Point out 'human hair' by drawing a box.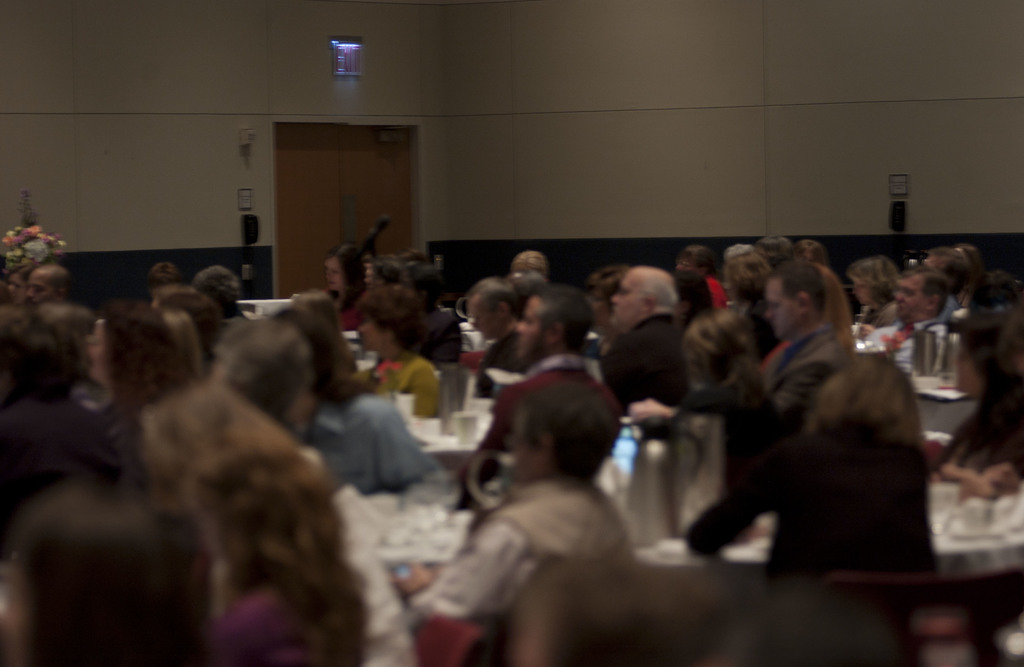
{"x1": 374, "y1": 252, "x2": 413, "y2": 281}.
